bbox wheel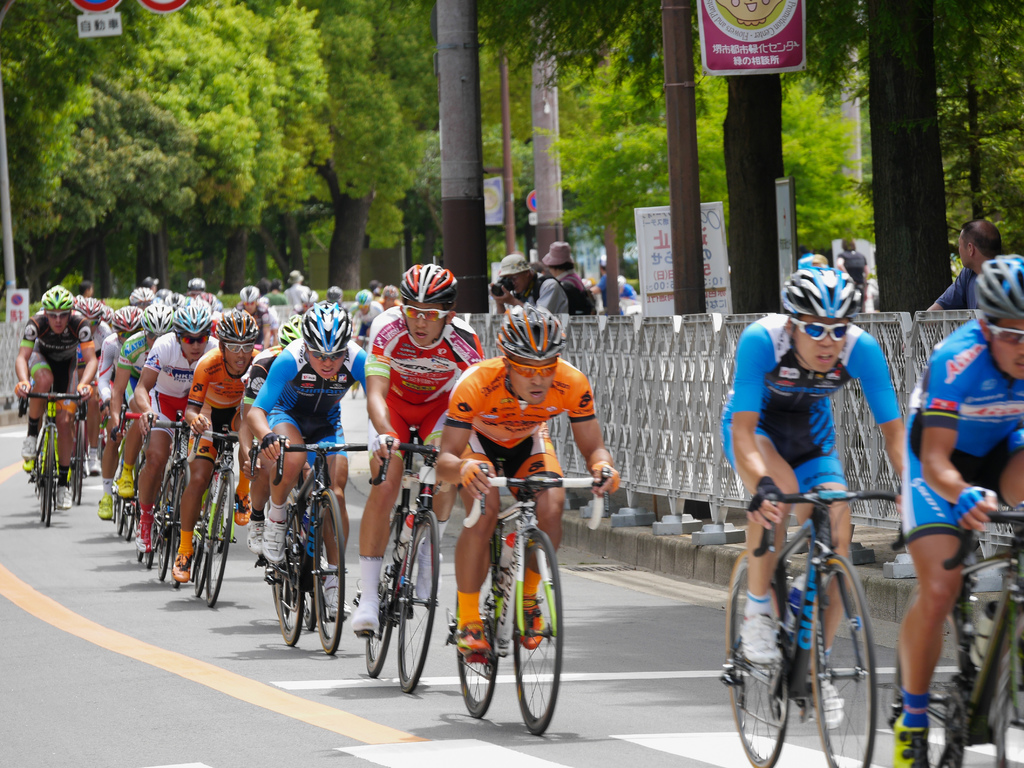
x1=511, y1=530, x2=568, y2=739
